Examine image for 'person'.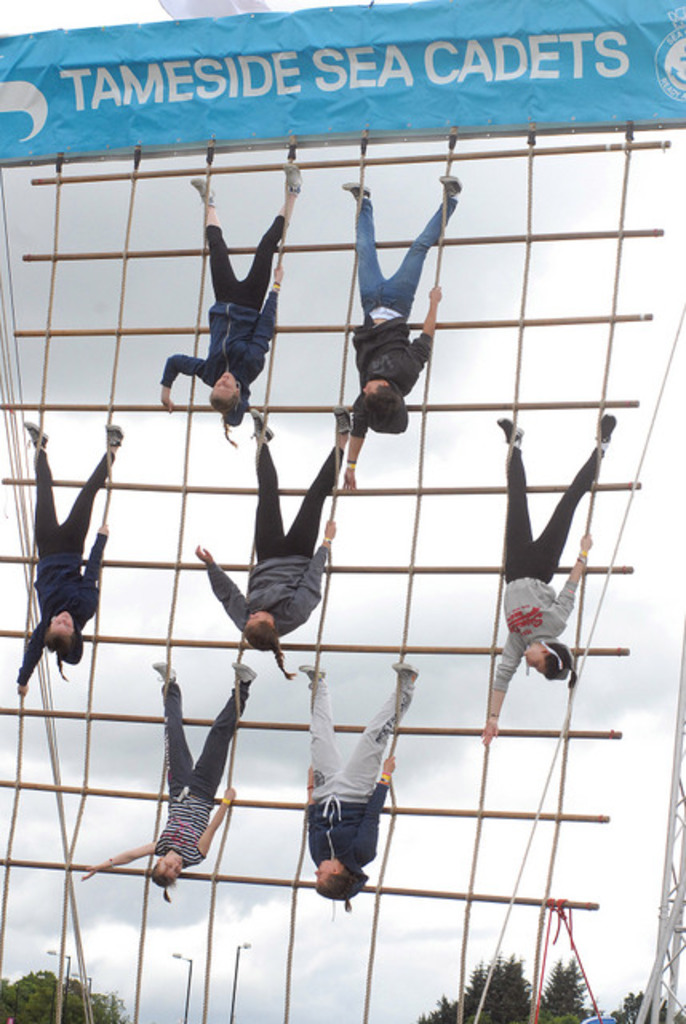
Examination result: bbox(347, 178, 456, 499).
